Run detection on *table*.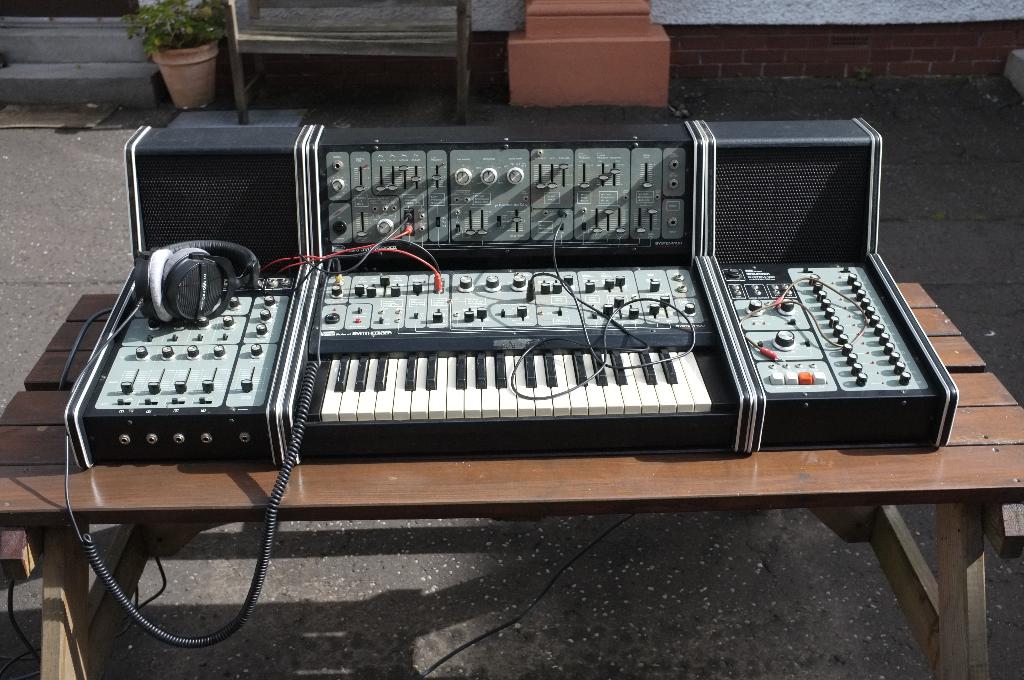
Result: [x1=0, y1=281, x2=1023, y2=679].
